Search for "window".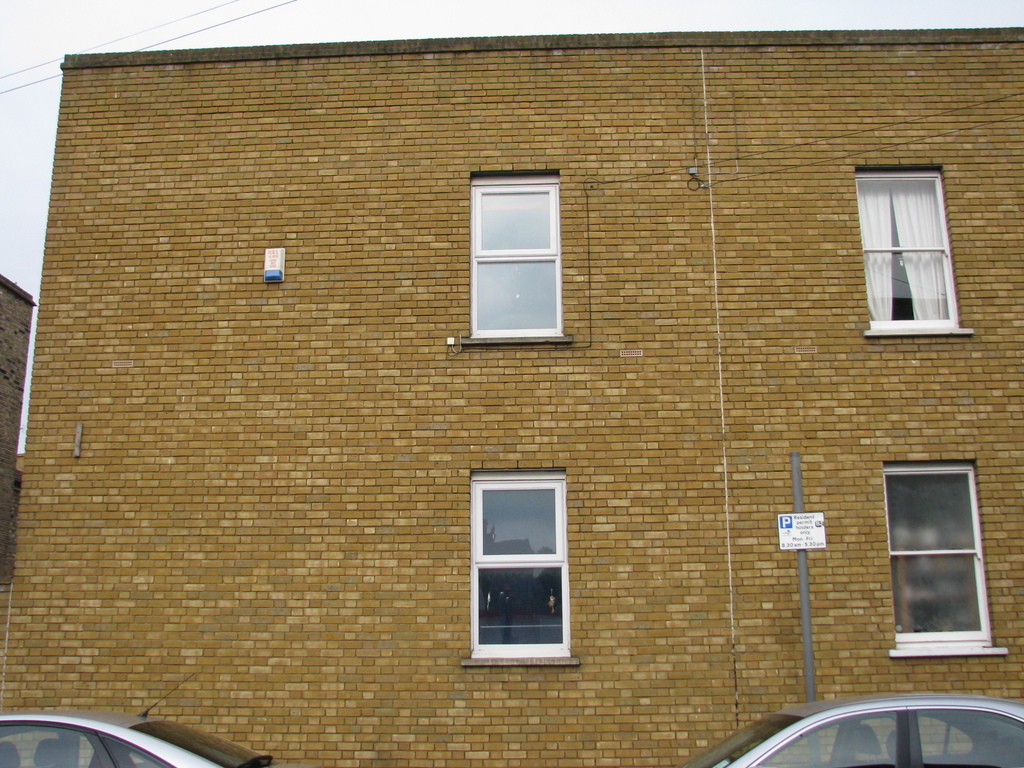
Found at box(868, 250, 945, 321).
